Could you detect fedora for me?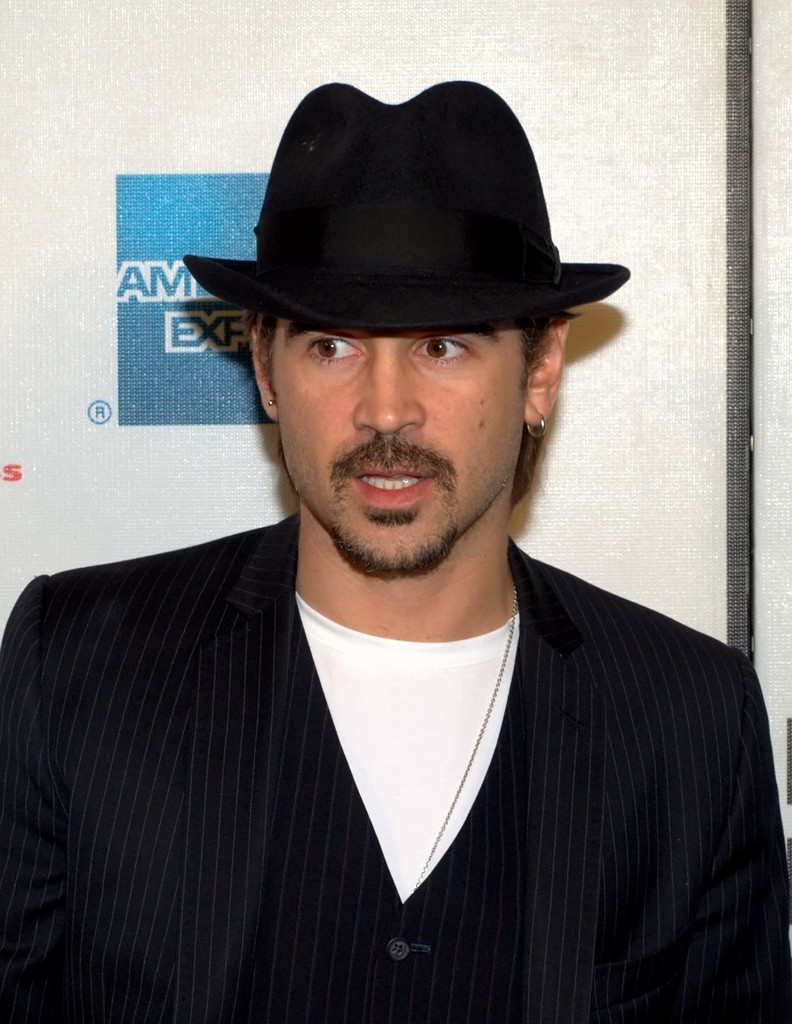
Detection result: crop(173, 69, 626, 329).
